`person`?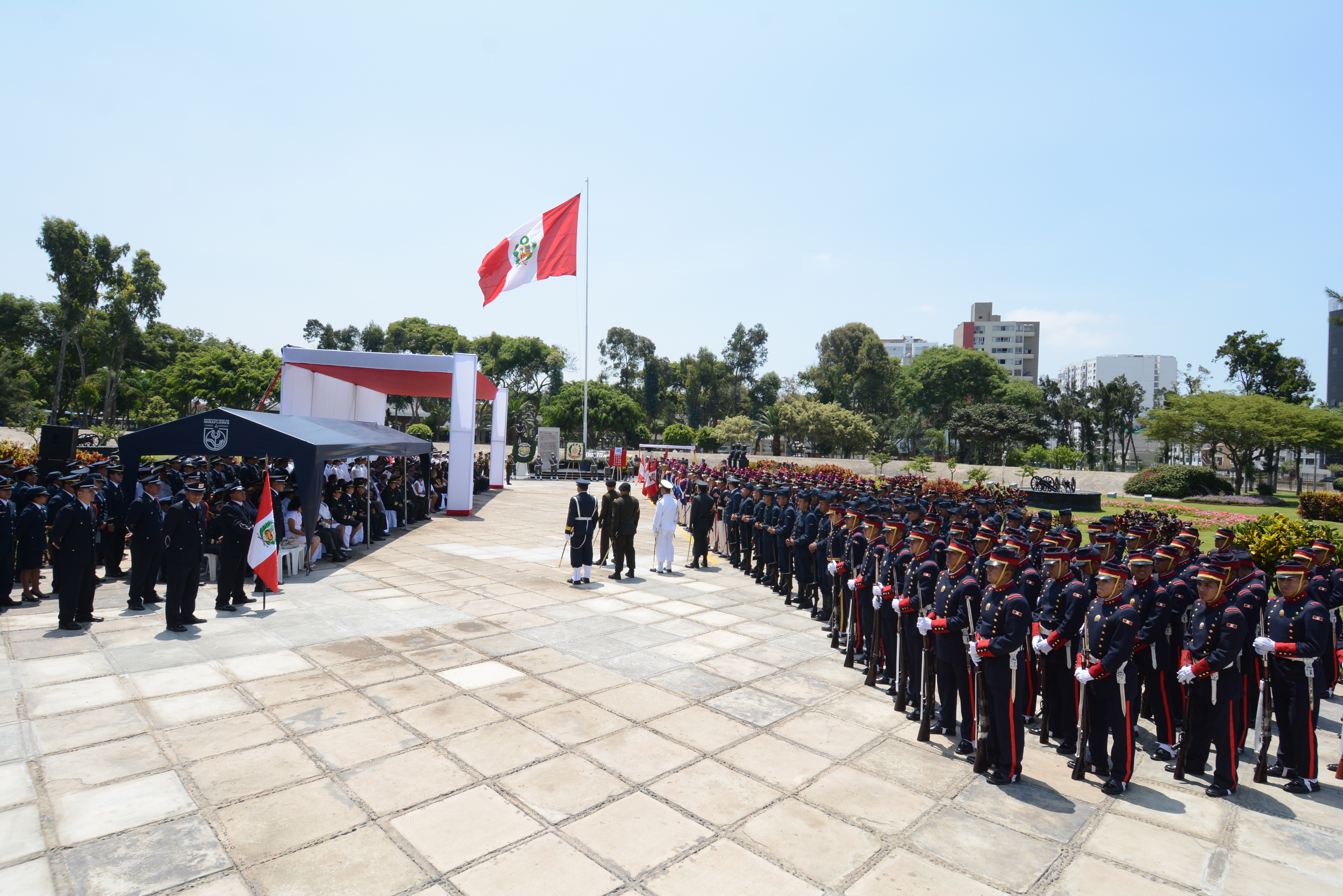
[29, 139, 37, 174]
